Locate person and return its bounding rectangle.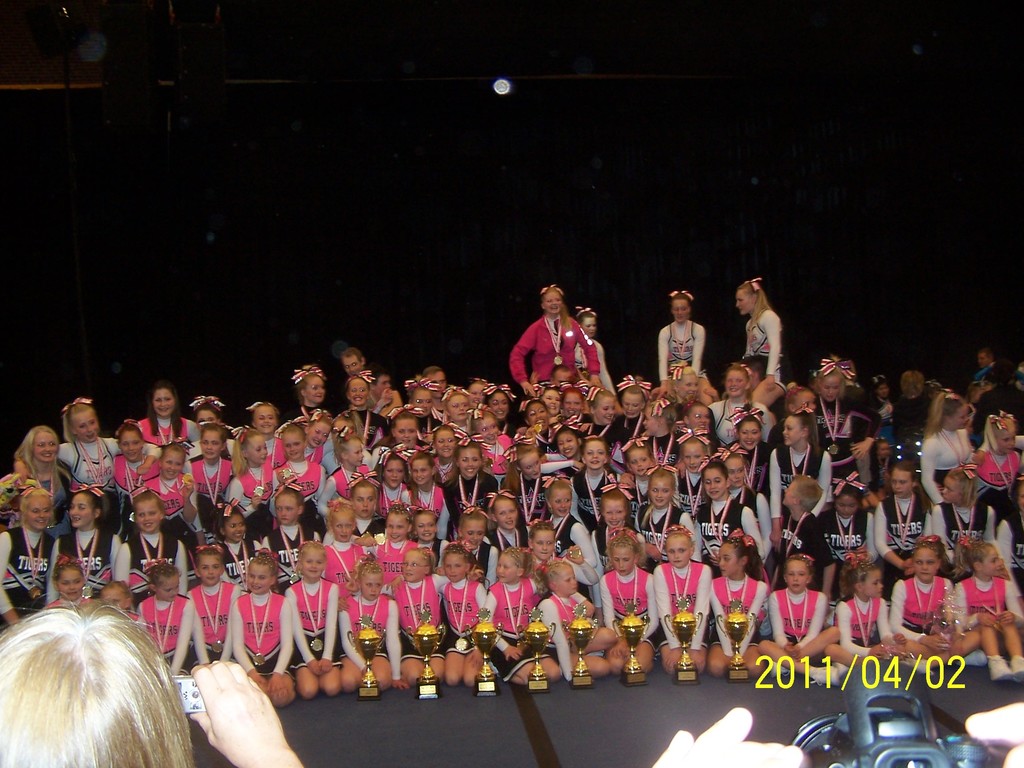
0,602,314,767.
